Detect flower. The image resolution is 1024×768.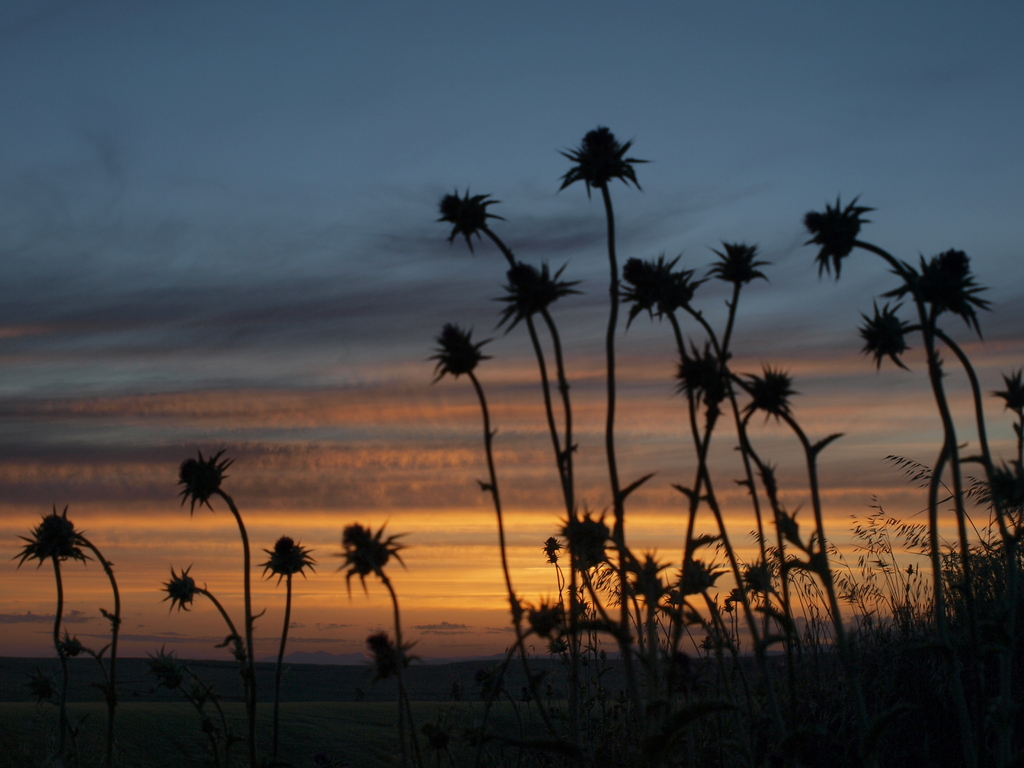
[x1=329, y1=520, x2=411, y2=599].
